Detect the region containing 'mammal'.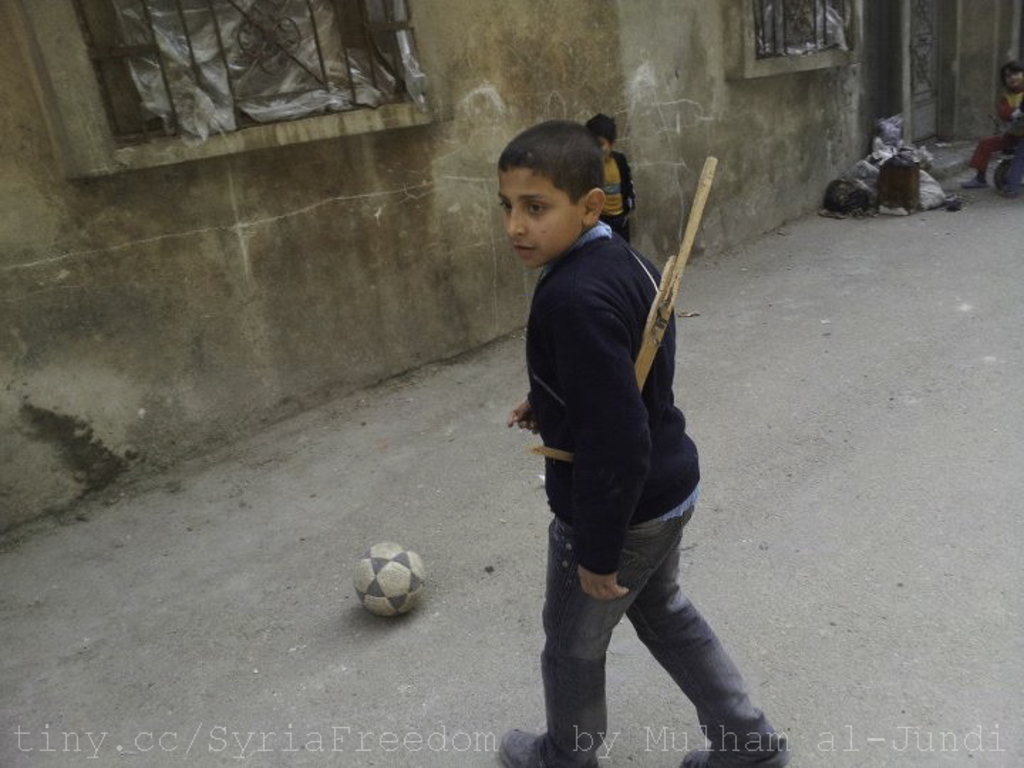
crop(964, 58, 1023, 191).
